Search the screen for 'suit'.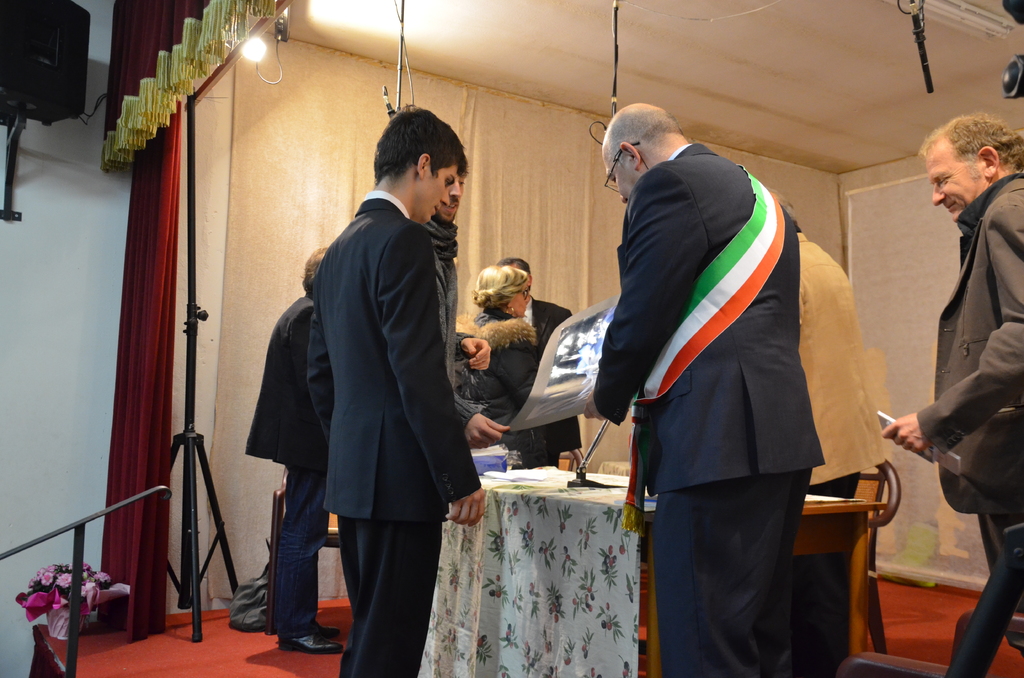
Found at left=593, top=145, right=828, bottom=677.
